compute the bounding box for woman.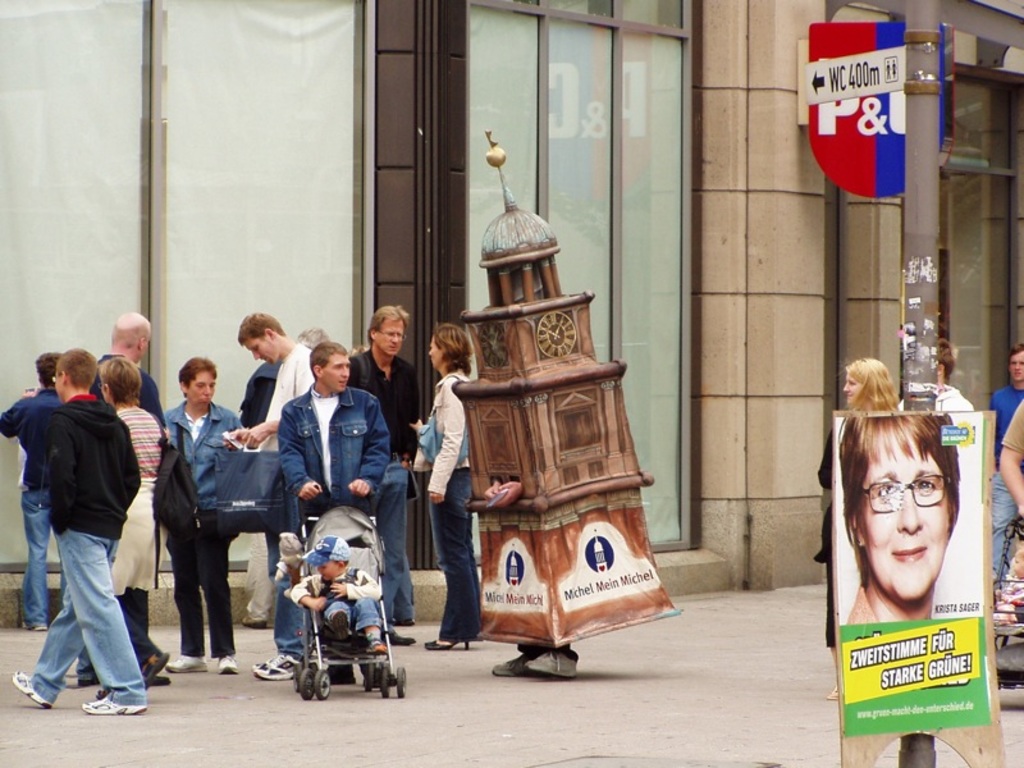
[835,413,961,622].
